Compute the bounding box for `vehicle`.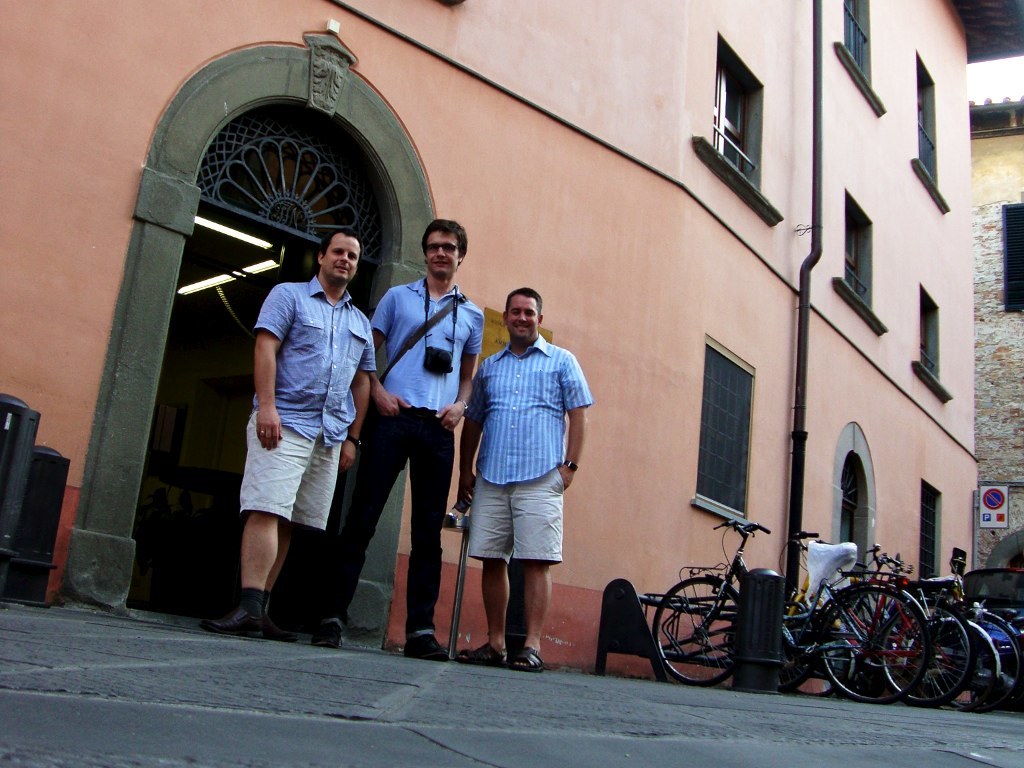
bbox(649, 518, 934, 707).
